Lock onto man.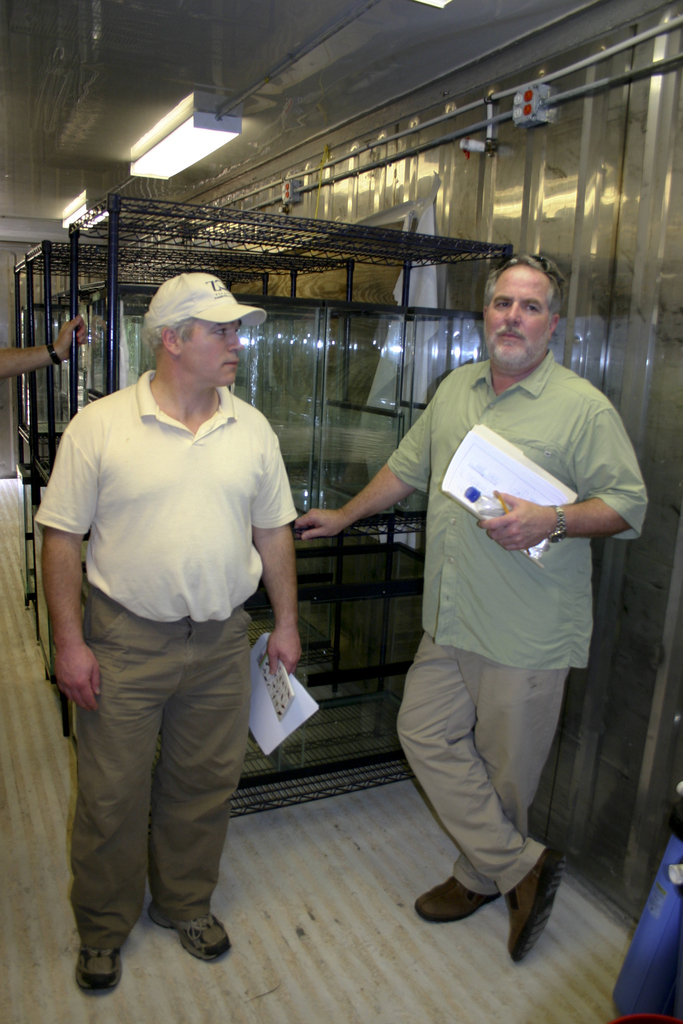
Locked: (x1=290, y1=251, x2=649, y2=963).
